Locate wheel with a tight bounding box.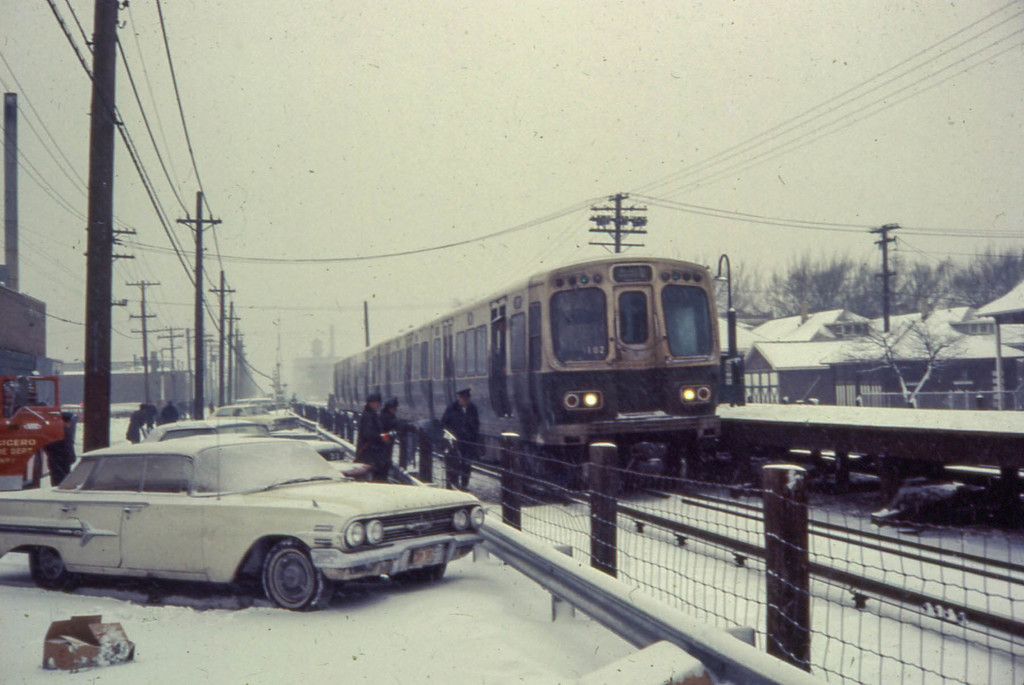
{"left": 259, "top": 540, "right": 334, "bottom": 611}.
